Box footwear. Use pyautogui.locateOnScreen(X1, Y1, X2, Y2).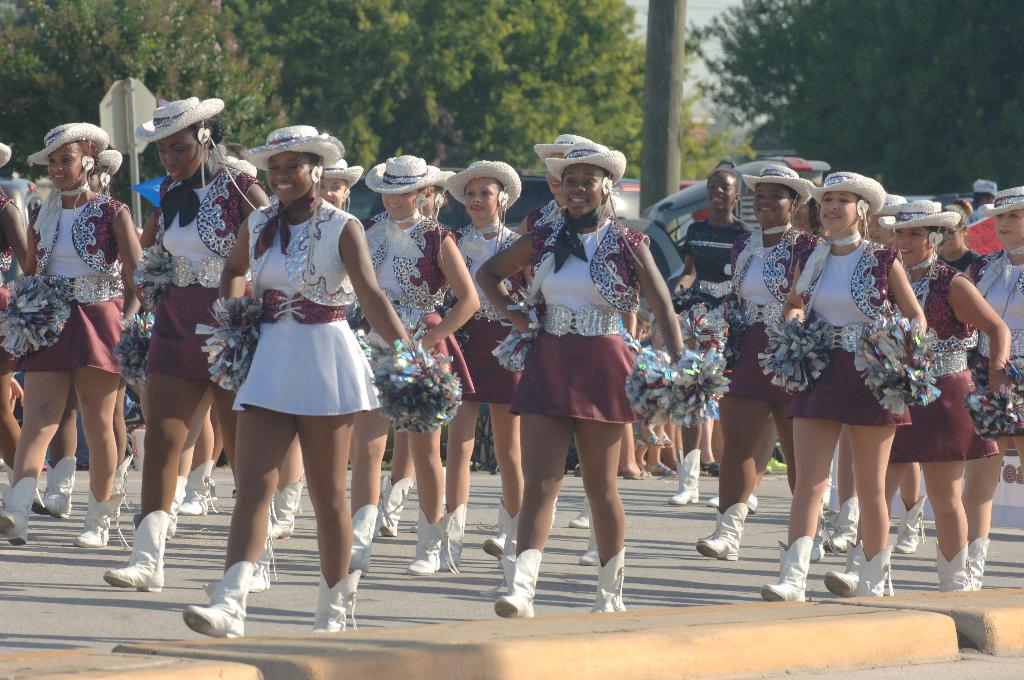
pyautogui.locateOnScreen(820, 539, 871, 599).
